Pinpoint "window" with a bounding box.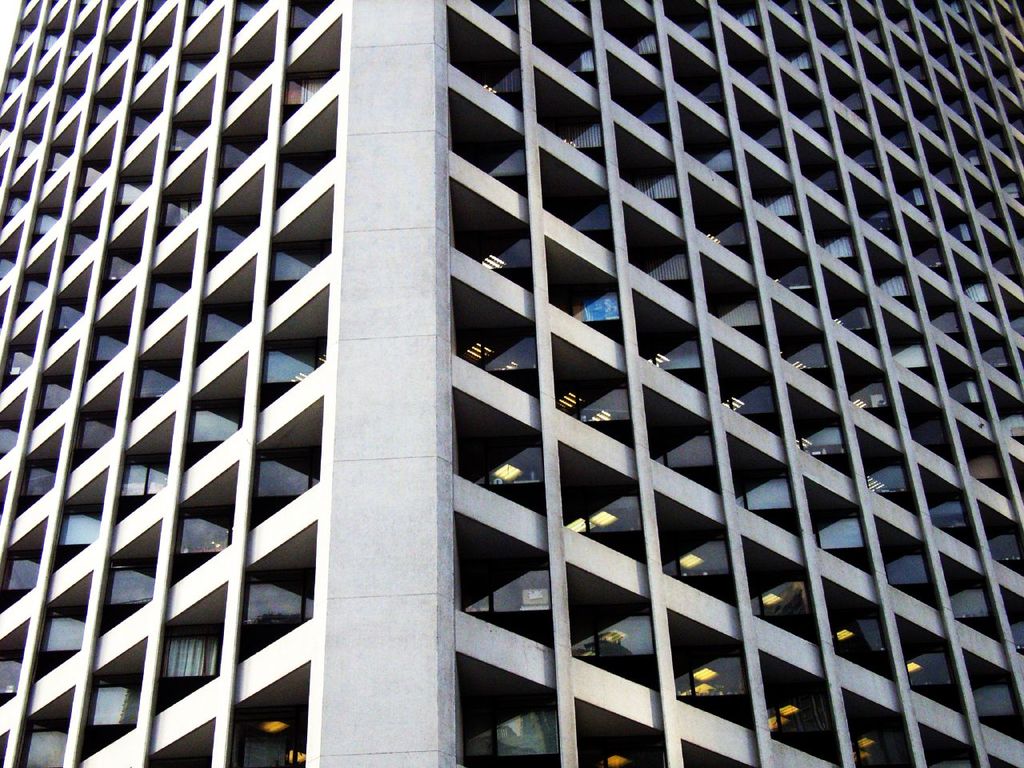
455:226:530:270.
